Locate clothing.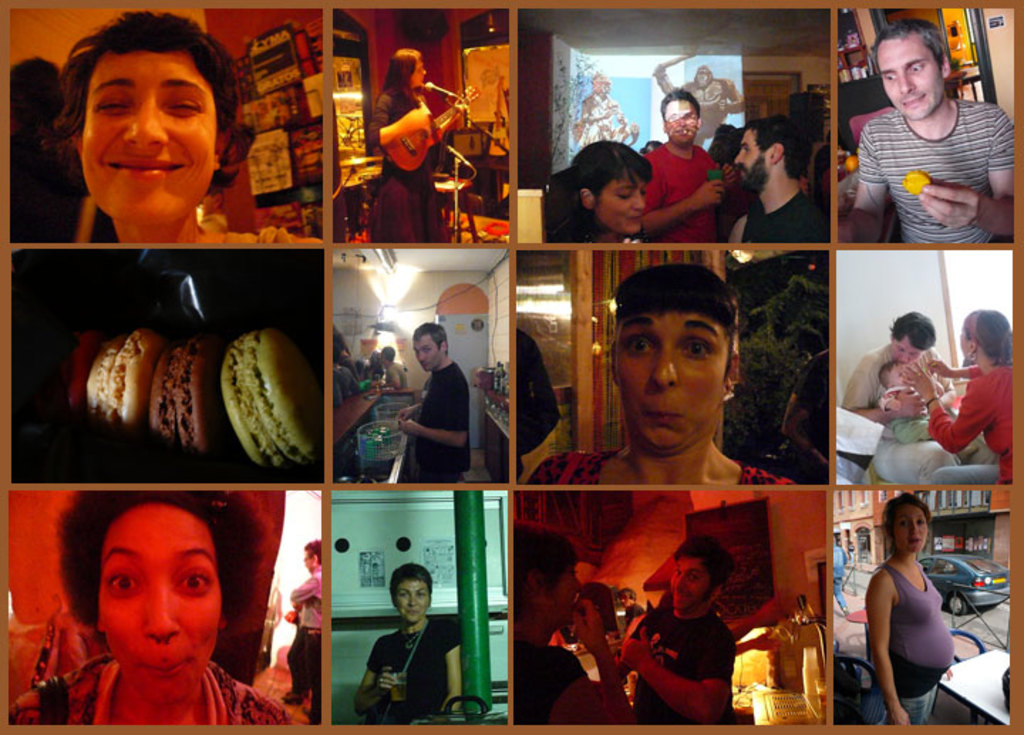
Bounding box: [839, 345, 951, 492].
